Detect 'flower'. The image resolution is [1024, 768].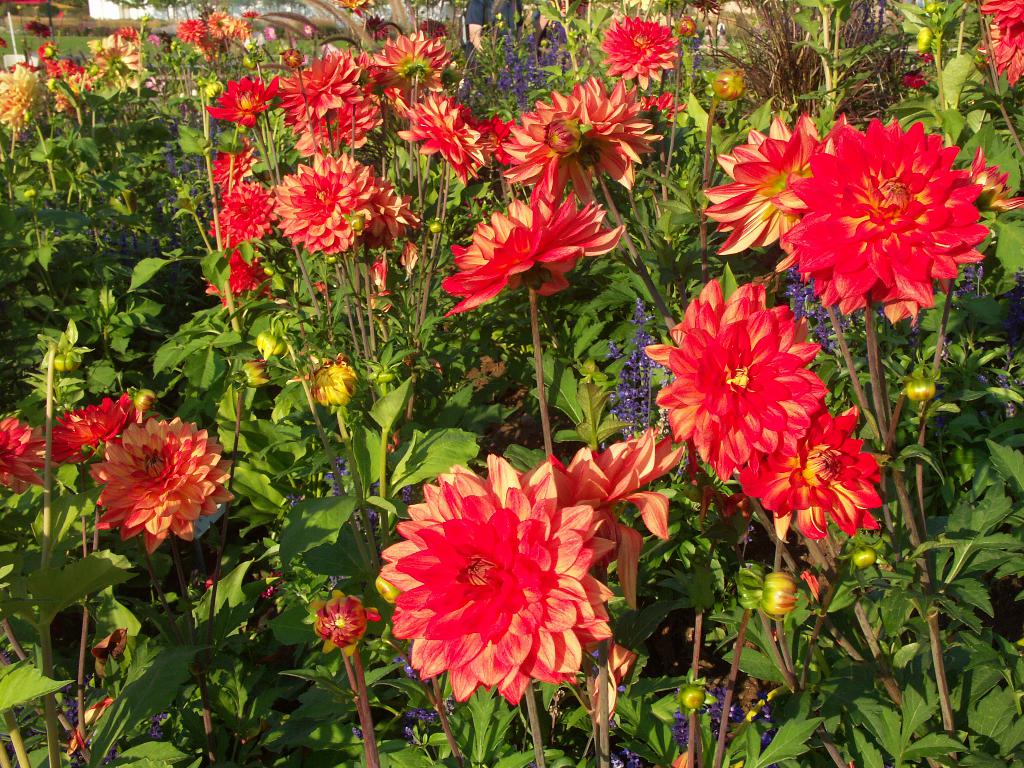
box=[616, 300, 673, 495].
